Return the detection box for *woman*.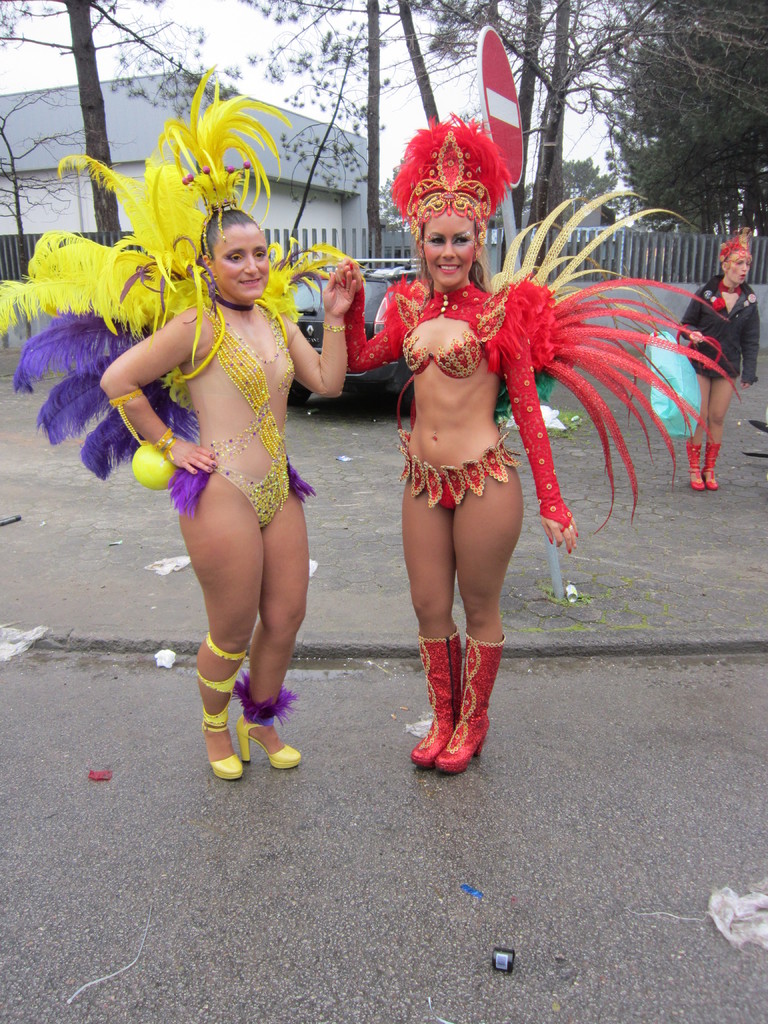
[x1=132, y1=176, x2=330, y2=790].
